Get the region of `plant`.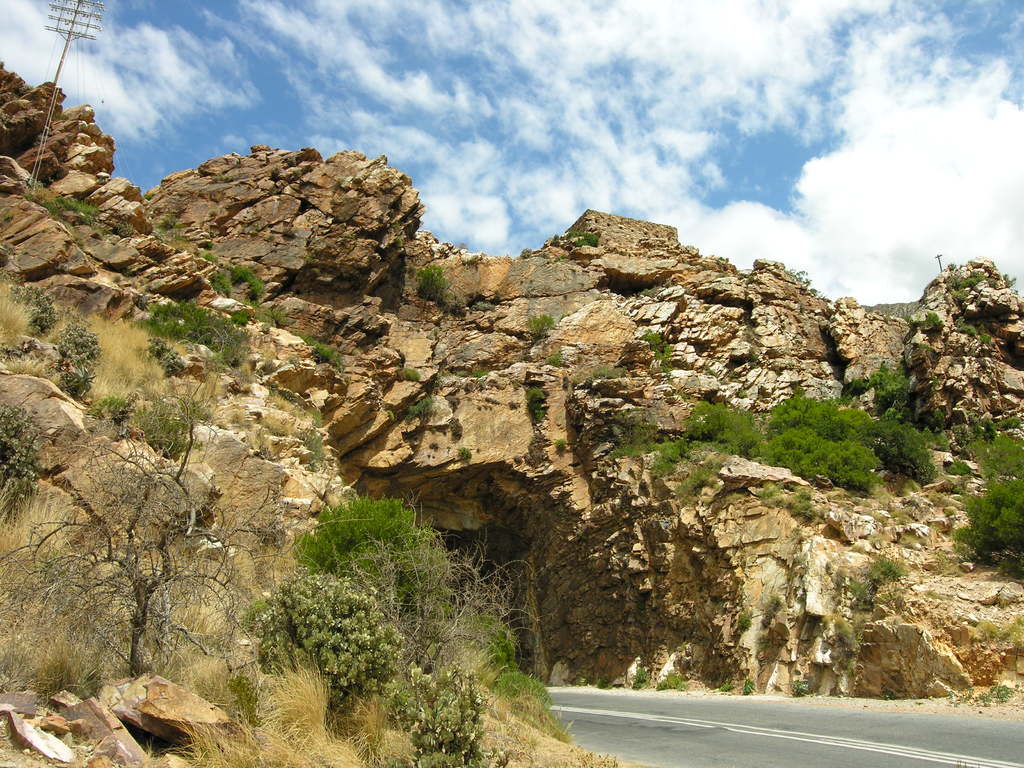
crop(388, 221, 401, 243).
